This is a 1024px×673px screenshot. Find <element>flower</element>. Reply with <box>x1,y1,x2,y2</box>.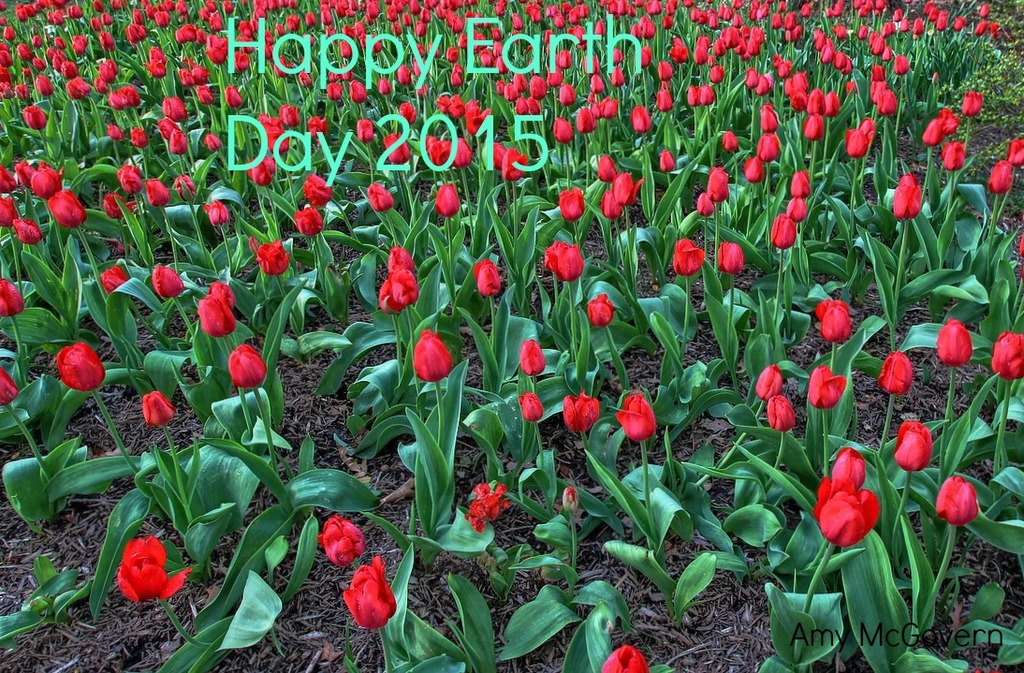
<box>469,479,507,533</box>.
